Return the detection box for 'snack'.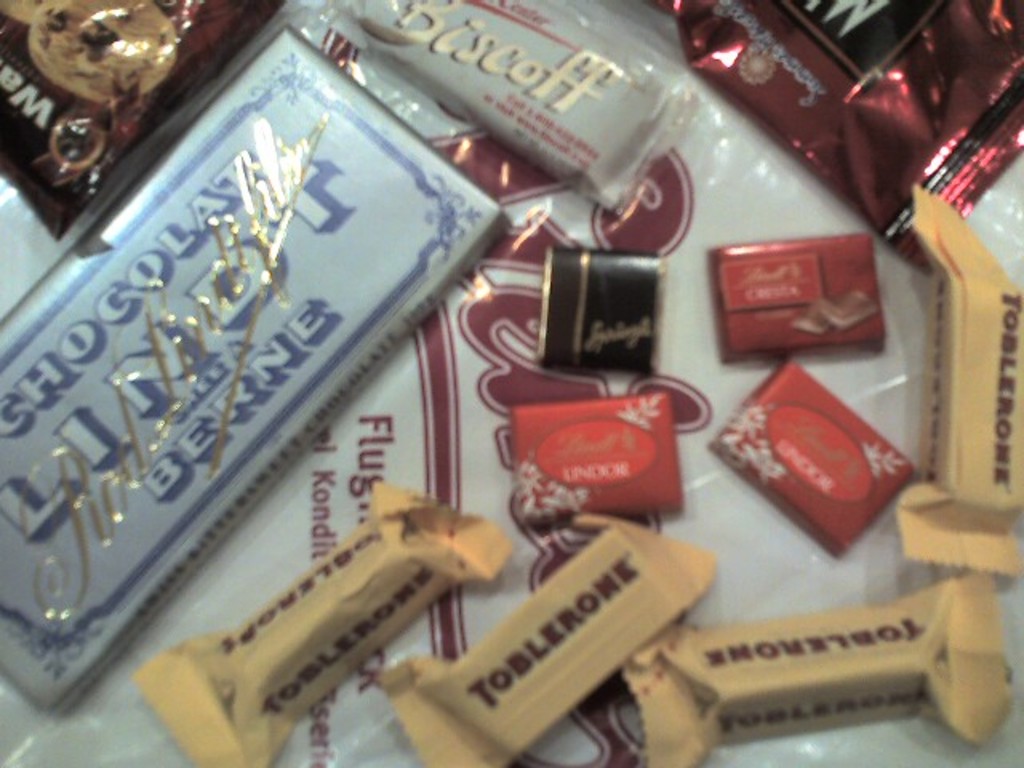
[126, 480, 514, 766].
